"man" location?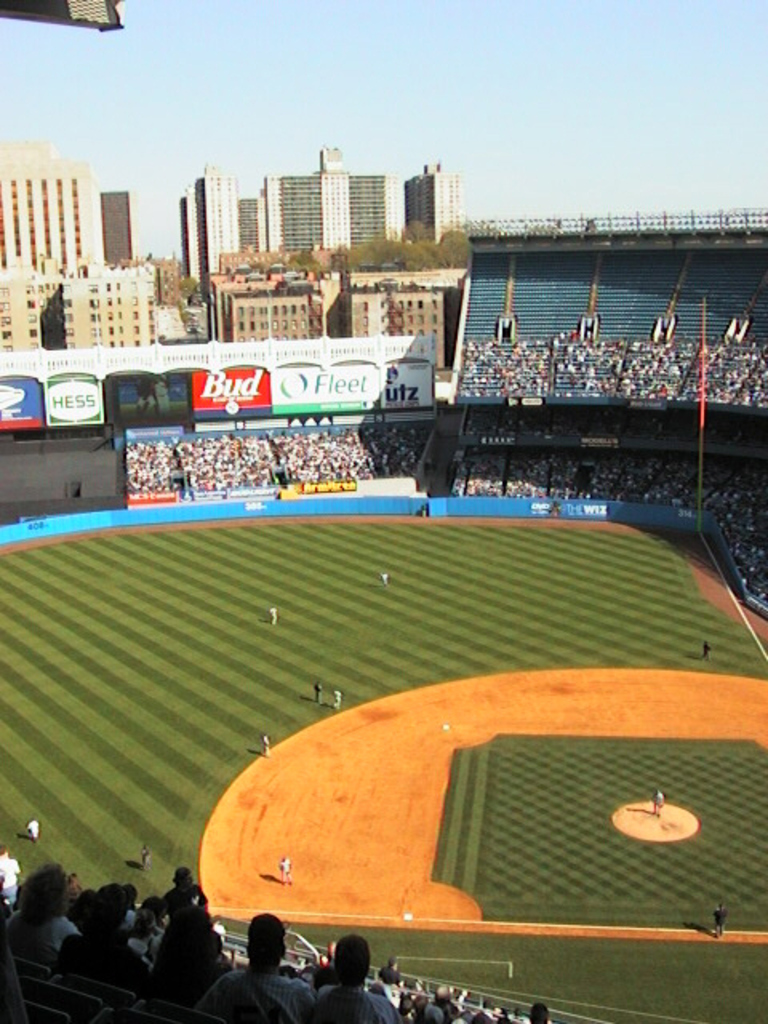
x1=334 y1=686 x2=341 y2=710
